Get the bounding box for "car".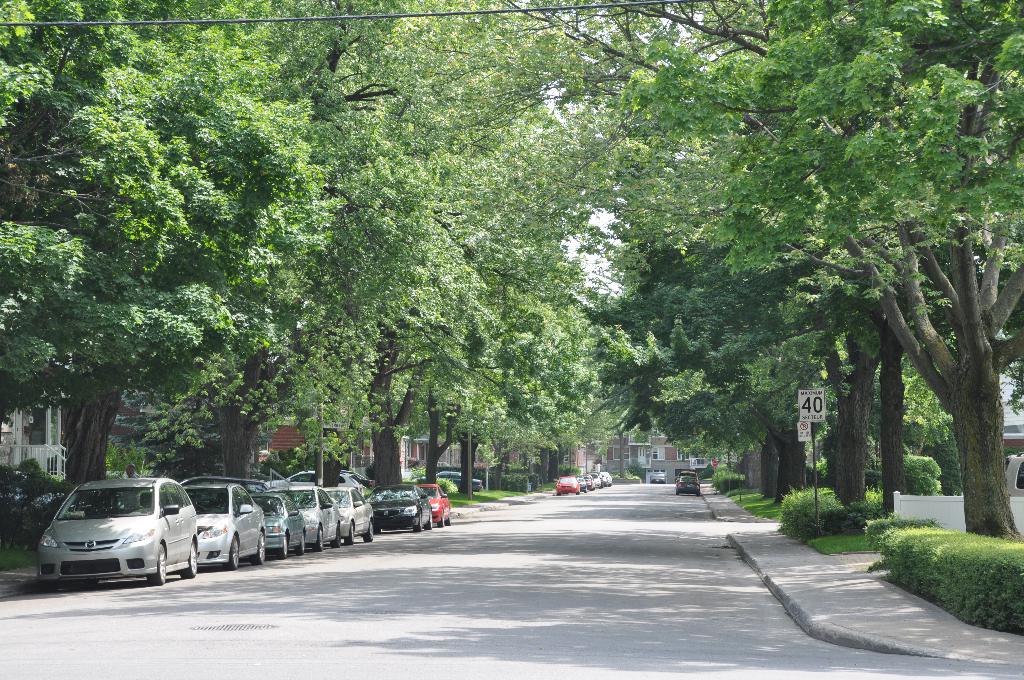
region(675, 474, 701, 492).
